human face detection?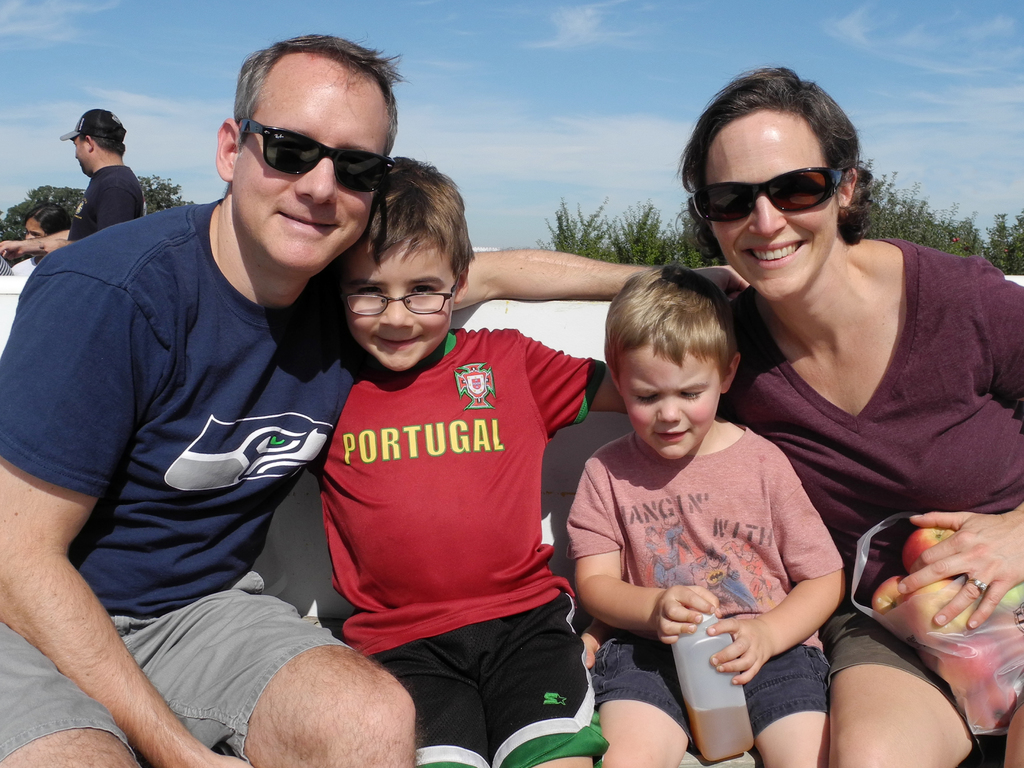
box(703, 104, 831, 291)
